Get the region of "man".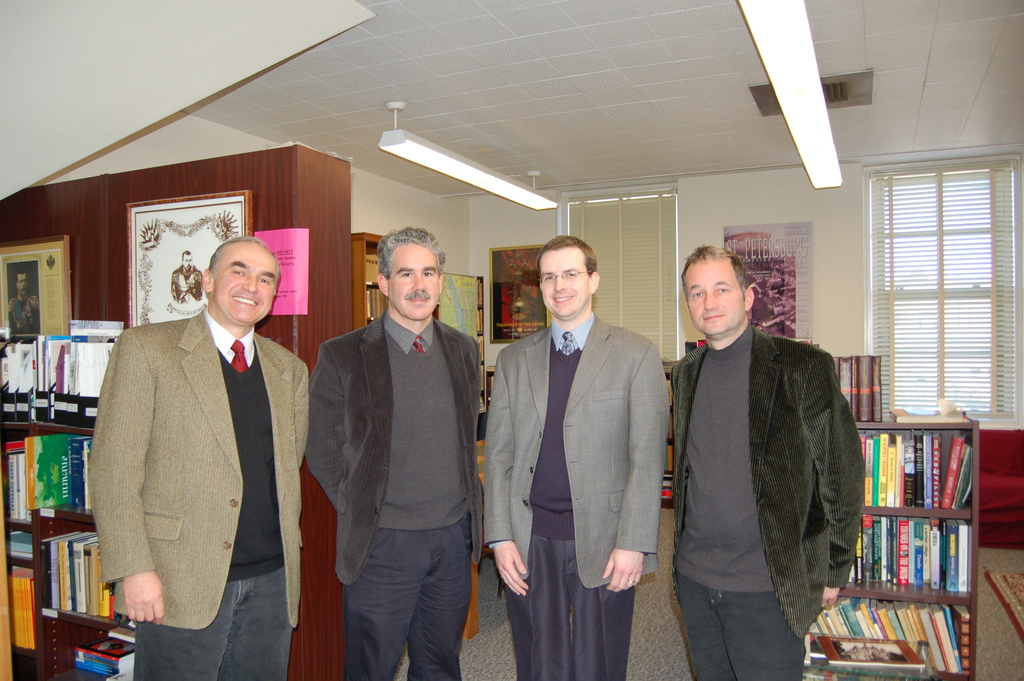
170:249:201:305.
